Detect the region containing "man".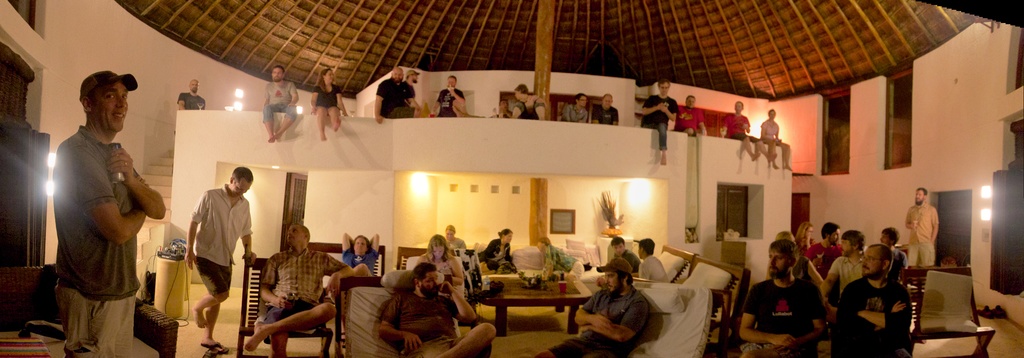
x1=728 y1=241 x2=829 y2=357.
